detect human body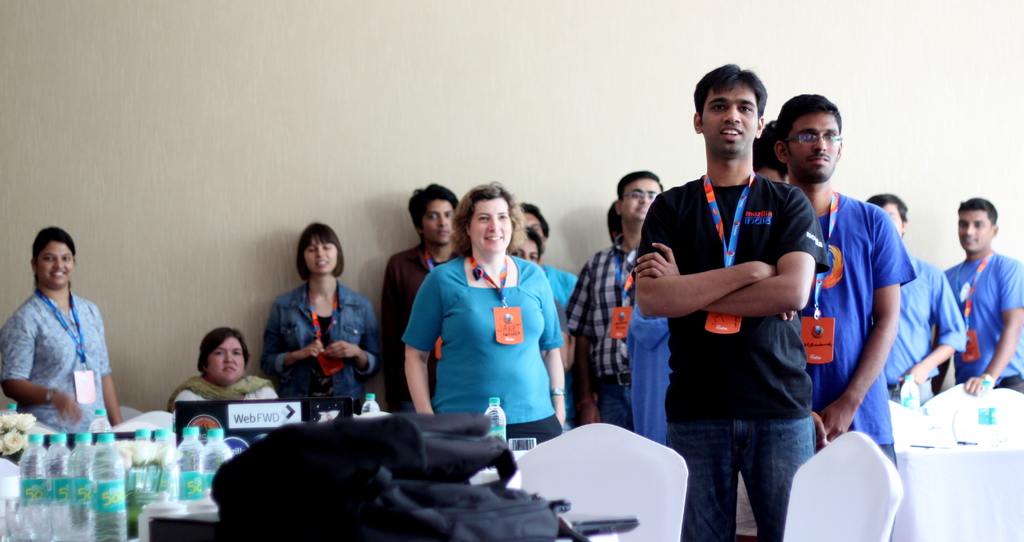
[627, 66, 827, 541]
